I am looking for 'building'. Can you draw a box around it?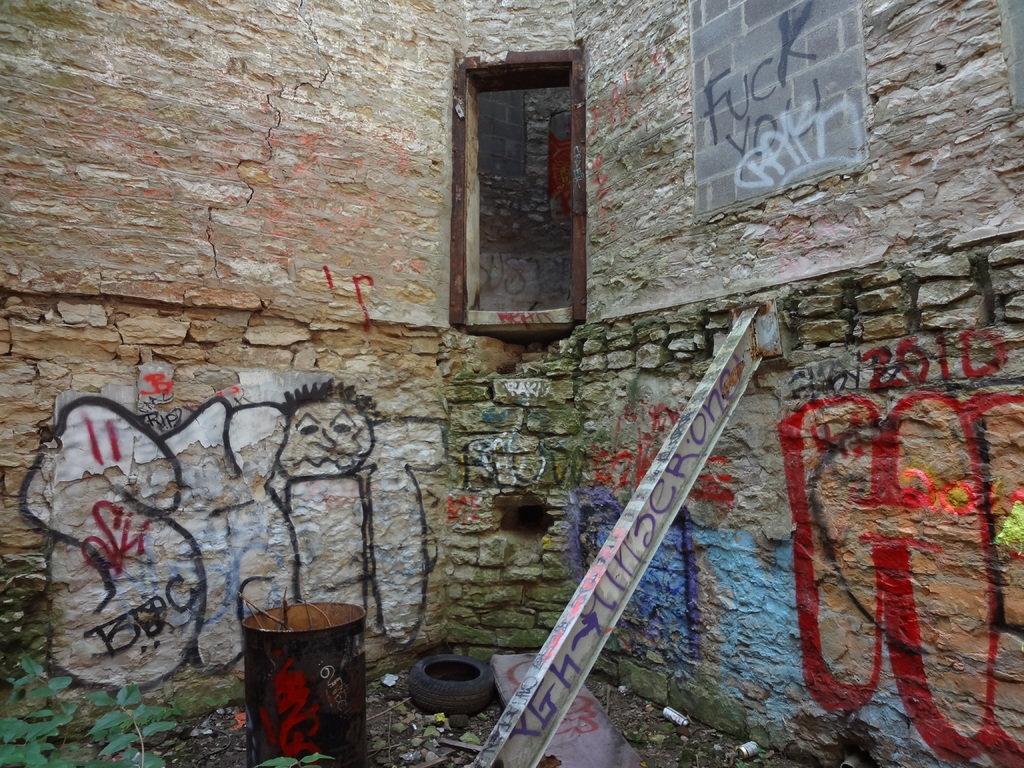
Sure, the bounding box is bbox(0, 0, 1023, 767).
